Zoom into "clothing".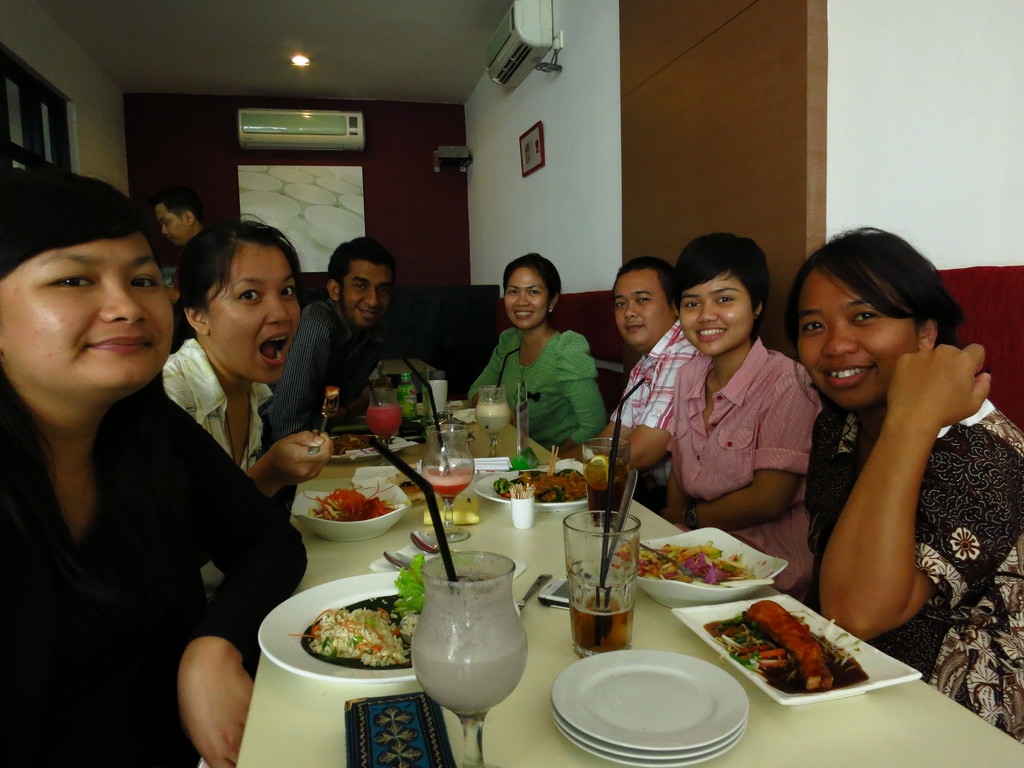
Zoom target: detection(670, 333, 822, 604).
